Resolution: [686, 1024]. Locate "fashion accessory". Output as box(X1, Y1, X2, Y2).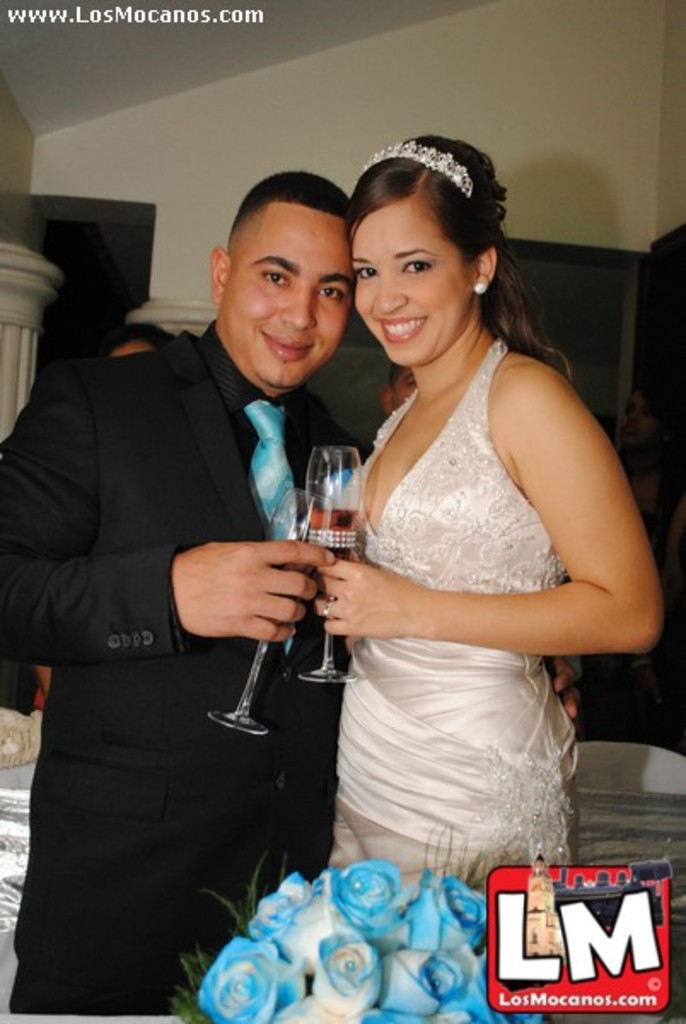
box(319, 602, 333, 630).
